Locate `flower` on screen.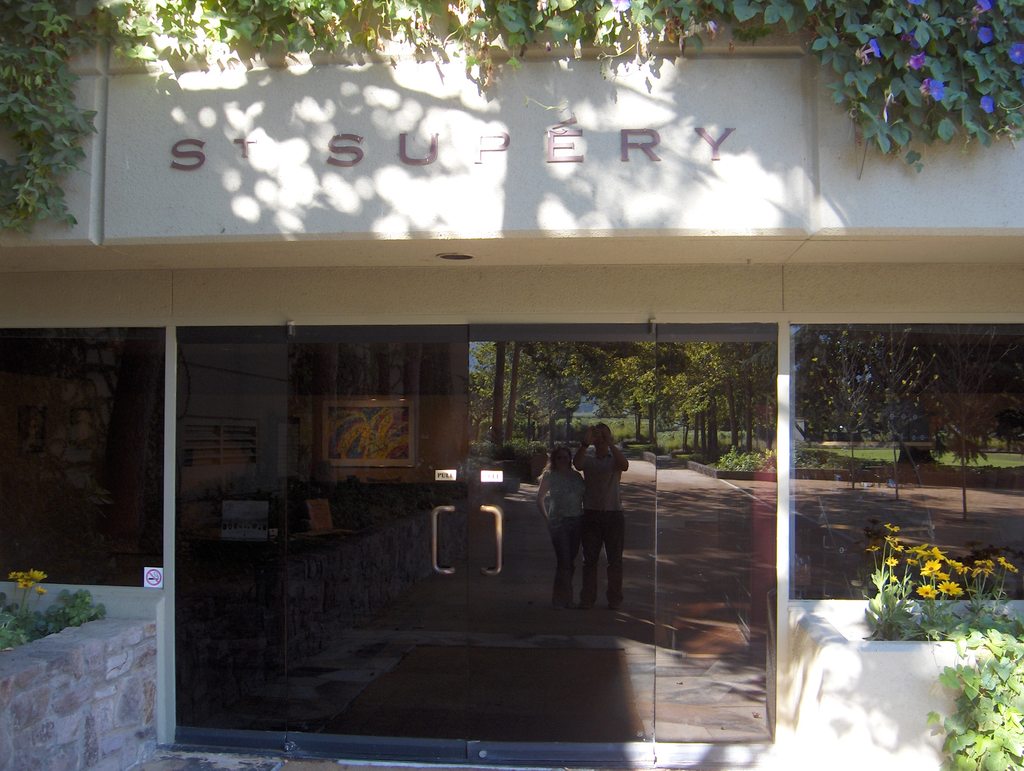
On screen at [x1=917, y1=586, x2=932, y2=598].
